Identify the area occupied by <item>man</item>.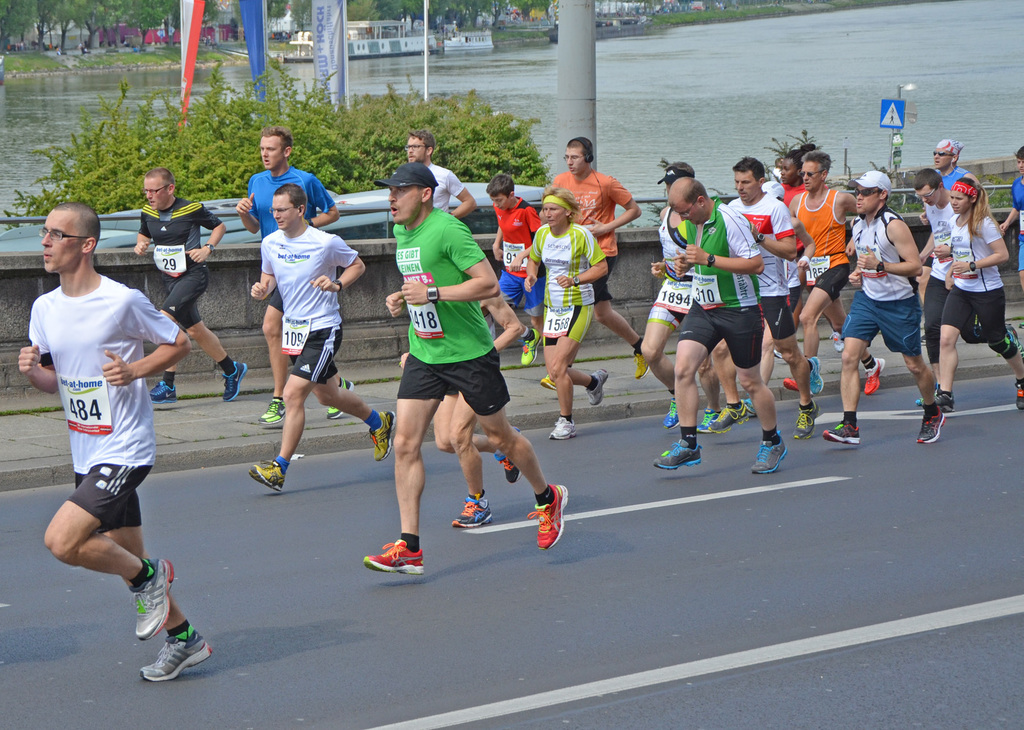
Area: (x1=249, y1=184, x2=396, y2=496).
